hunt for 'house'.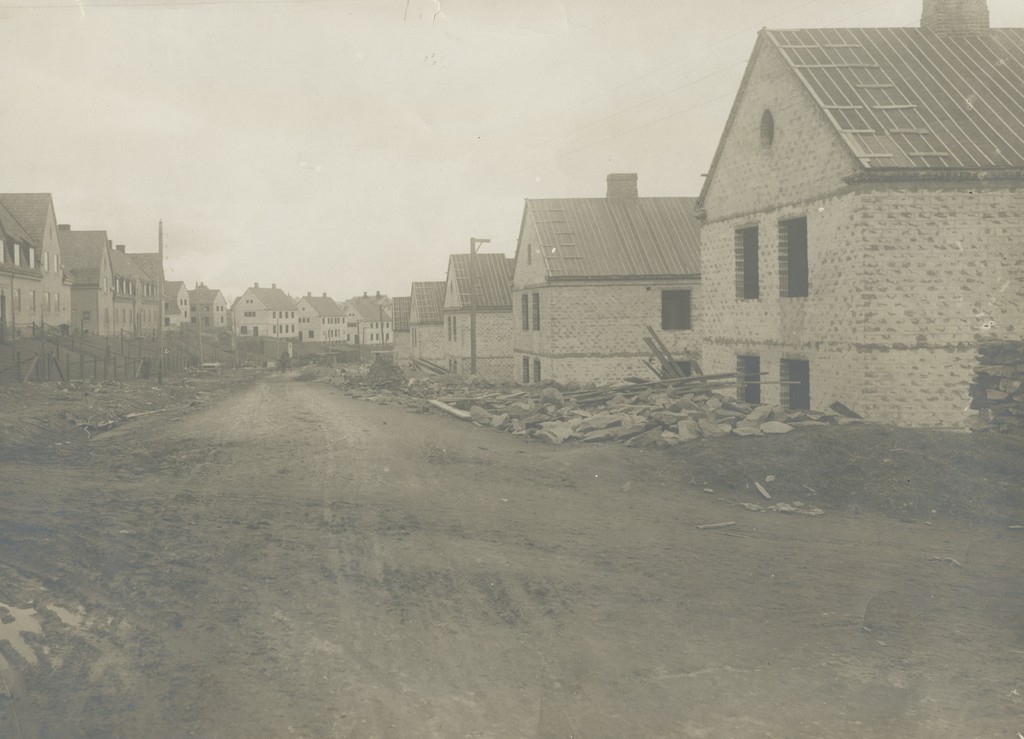
Hunted down at 229,286,305,343.
